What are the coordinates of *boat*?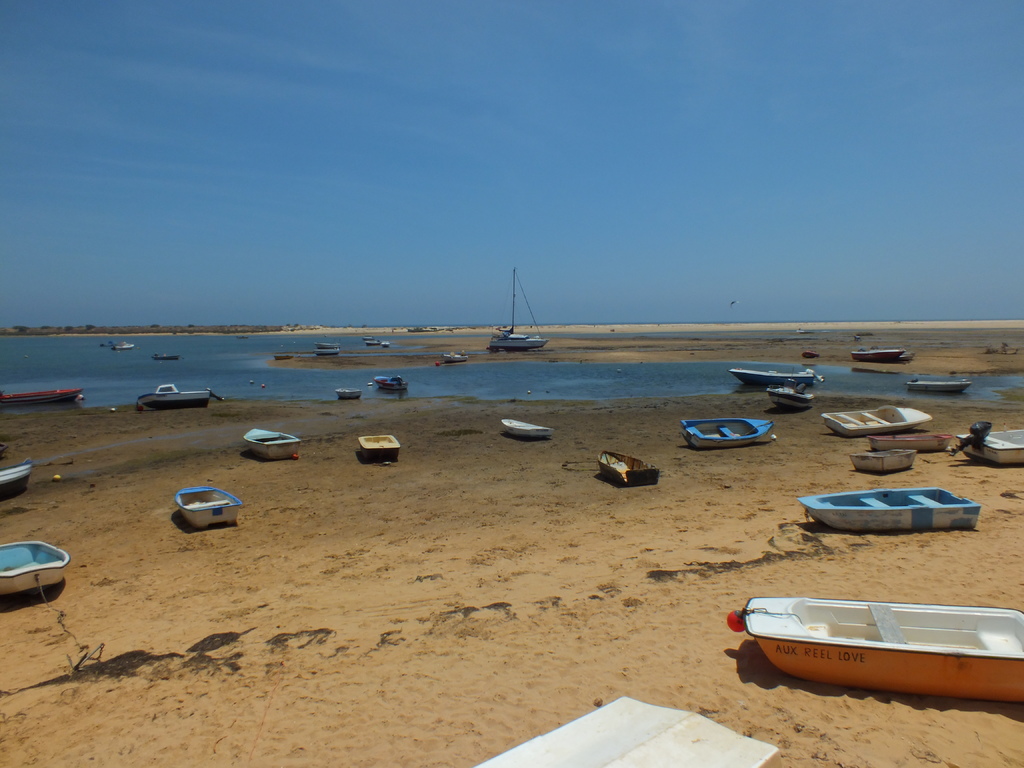
bbox=(822, 401, 934, 439).
